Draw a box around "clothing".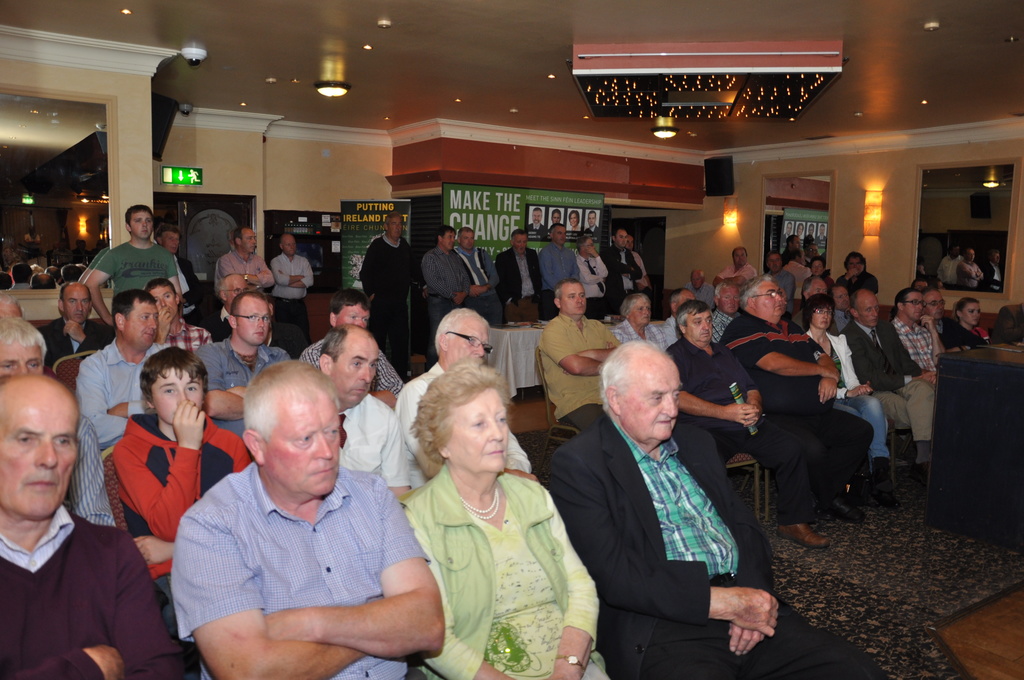
x1=269, y1=253, x2=316, y2=356.
